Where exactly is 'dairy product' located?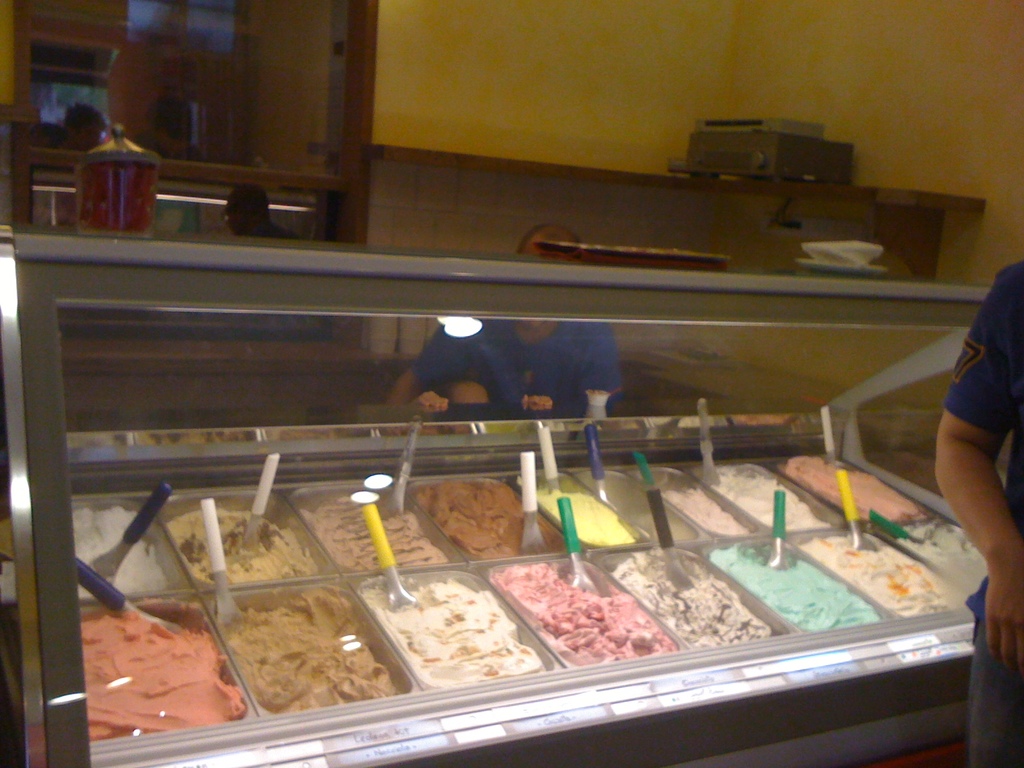
Its bounding box is (630, 555, 767, 658).
